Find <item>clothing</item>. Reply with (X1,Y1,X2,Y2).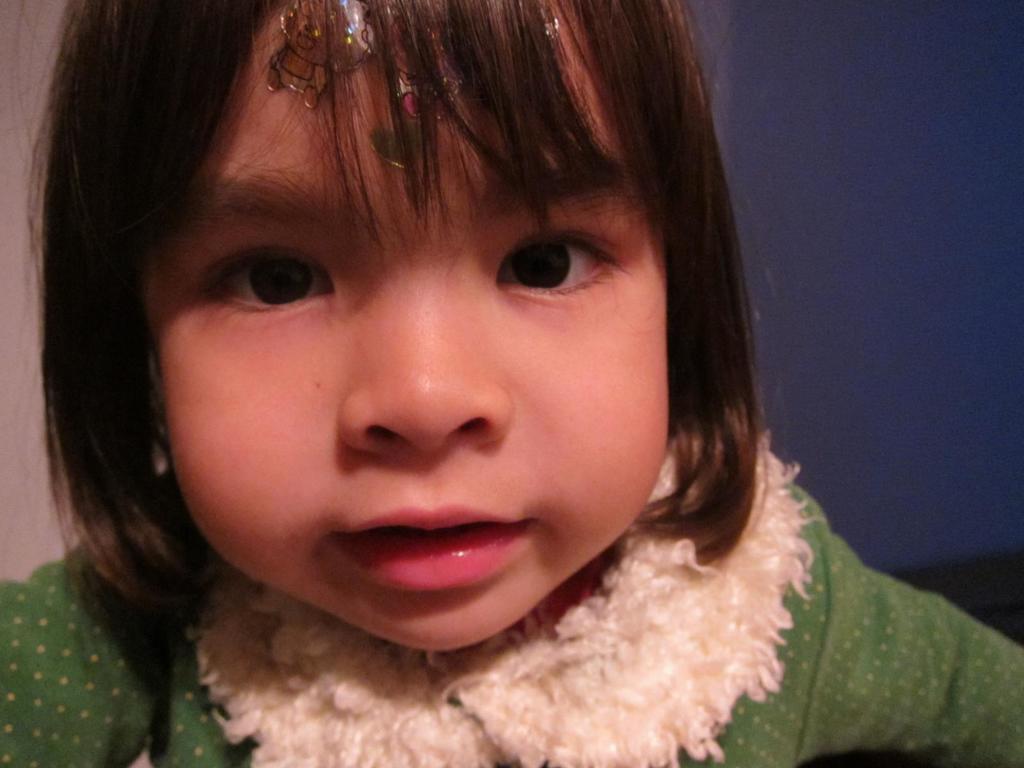
(0,474,1022,767).
